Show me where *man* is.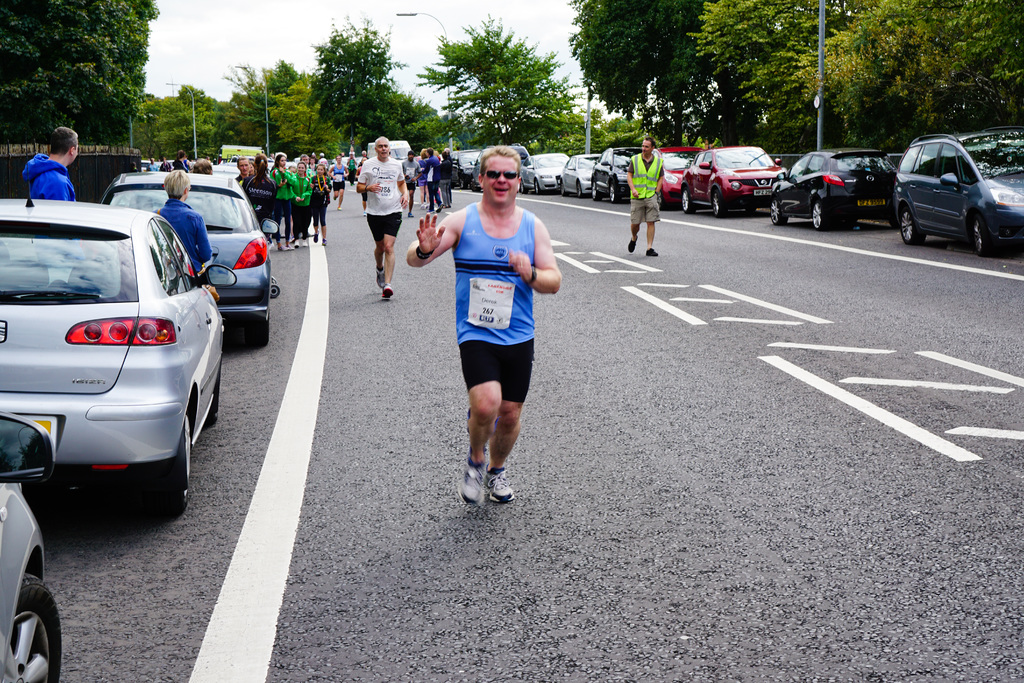
*man* is at Rect(422, 143, 565, 511).
